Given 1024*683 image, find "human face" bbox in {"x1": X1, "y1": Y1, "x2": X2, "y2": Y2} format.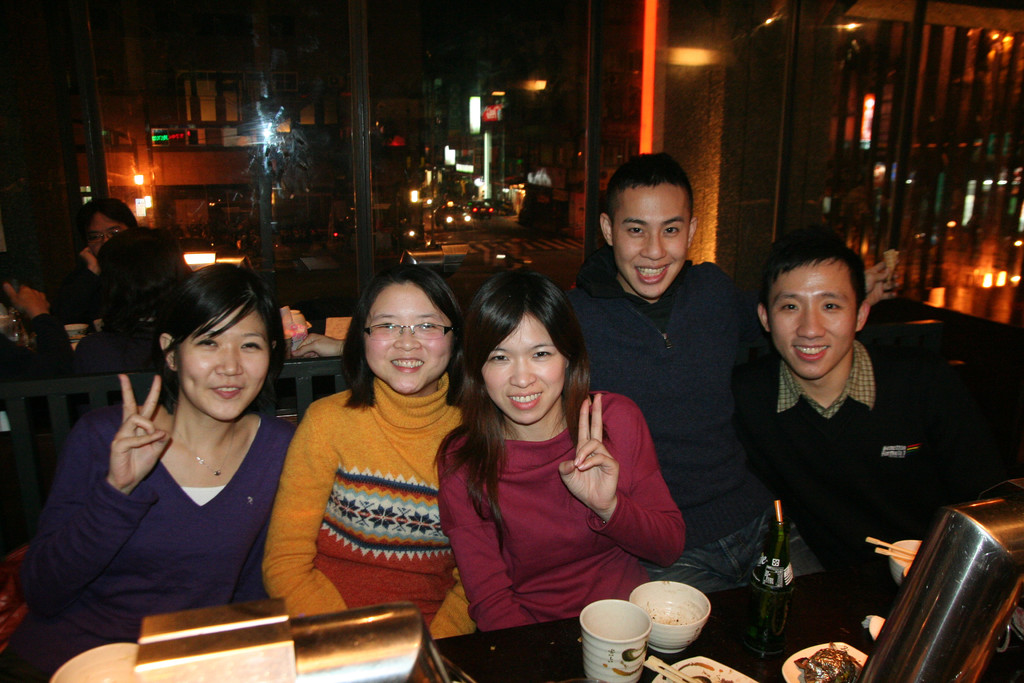
{"x1": 86, "y1": 217, "x2": 125, "y2": 255}.
